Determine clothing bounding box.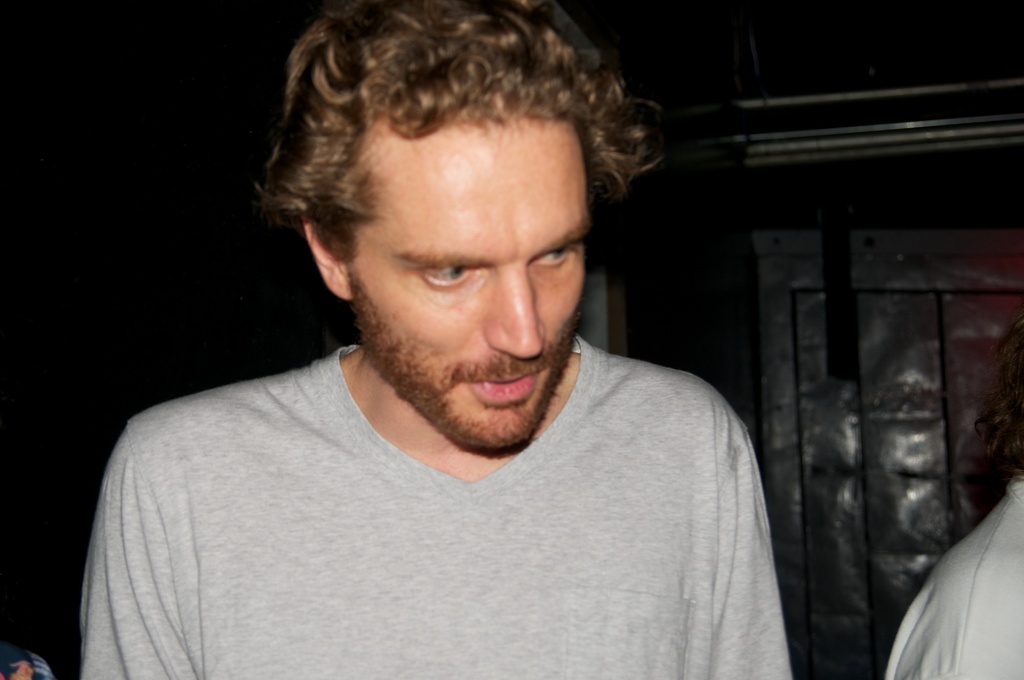
Determined: x1=88 y1=344 x2=809 y2=663.
